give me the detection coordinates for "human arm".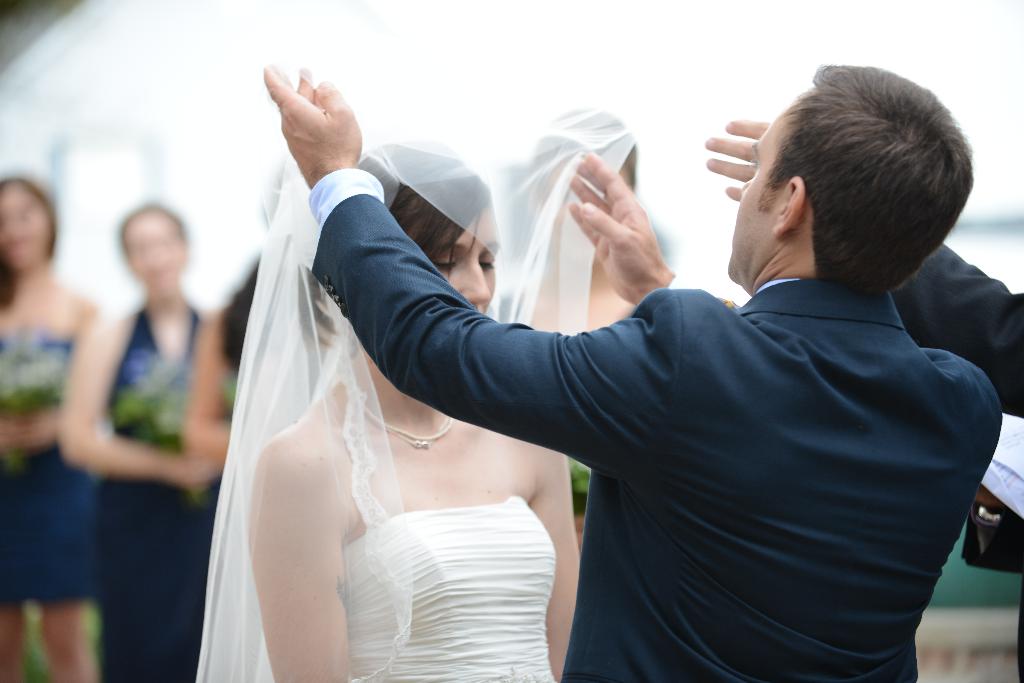
[261,62,685,485].
